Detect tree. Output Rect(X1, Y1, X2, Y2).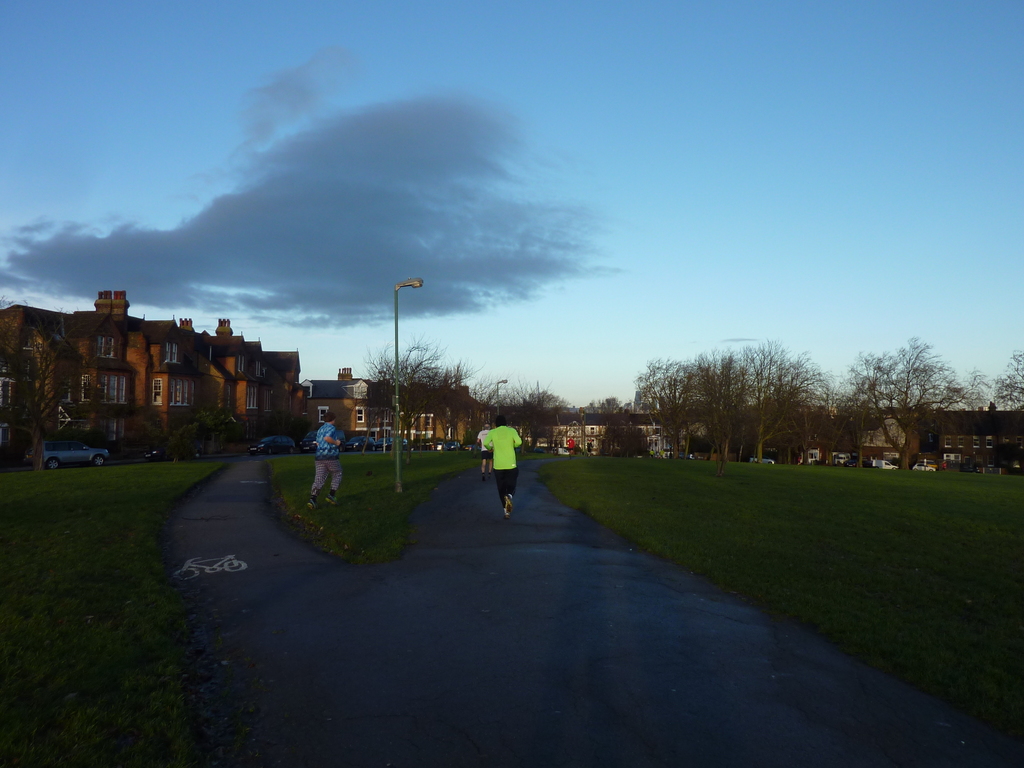
Rect(477, 380, 534, 440).
